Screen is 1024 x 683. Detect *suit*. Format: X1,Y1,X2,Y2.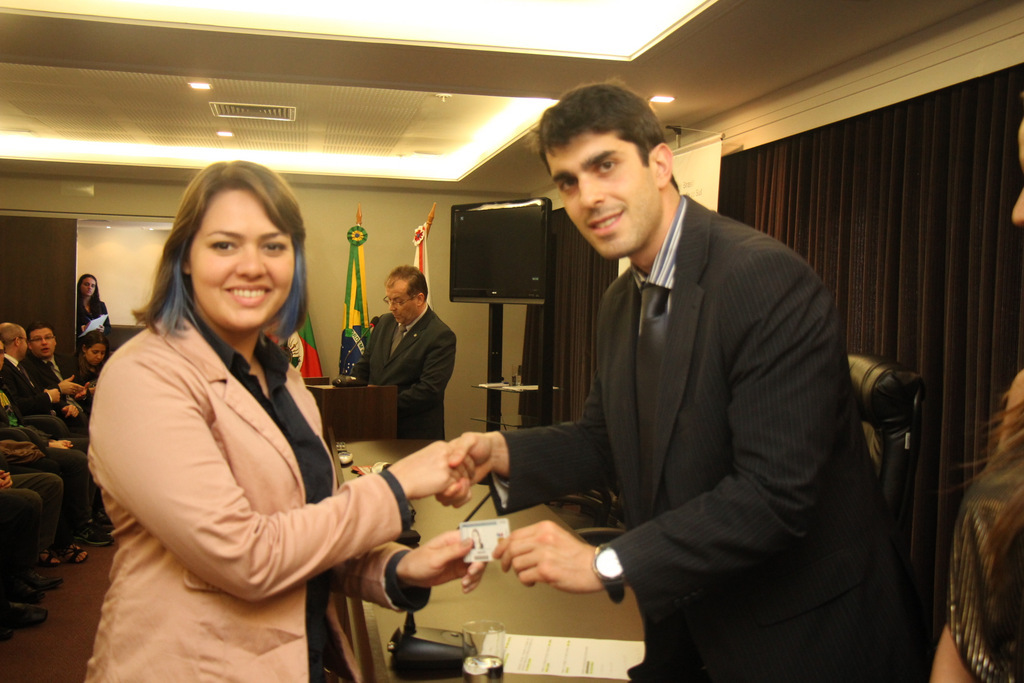
503,131,908,653.
